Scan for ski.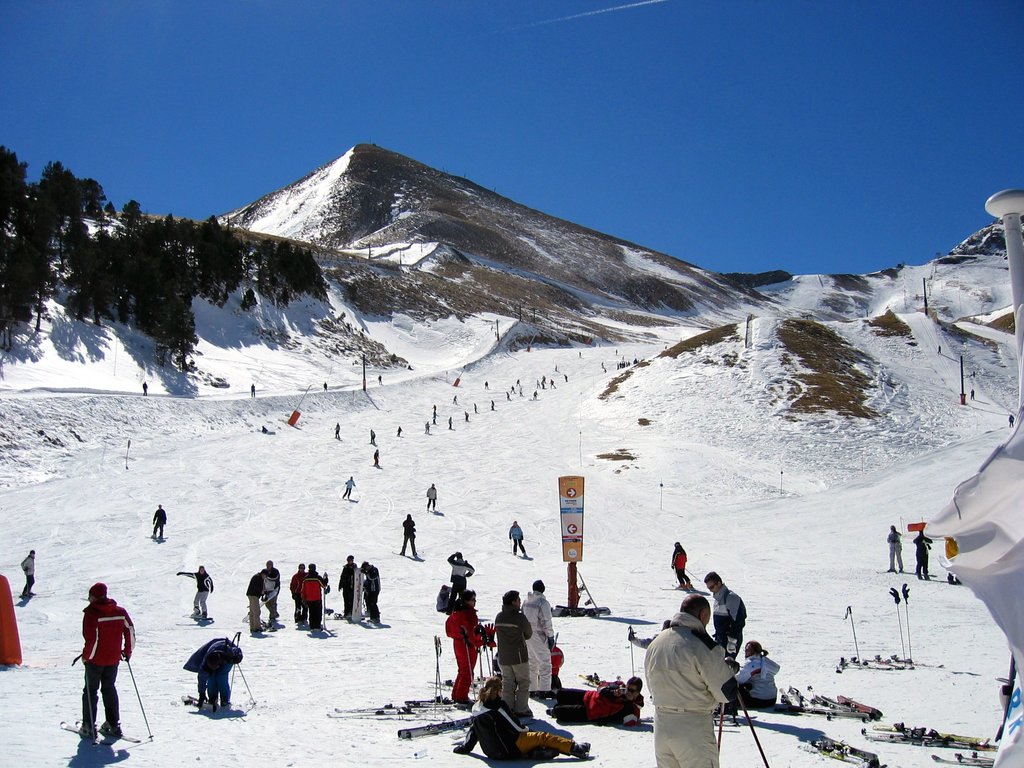
Scan result: locate(863, 654, 922, 668).
